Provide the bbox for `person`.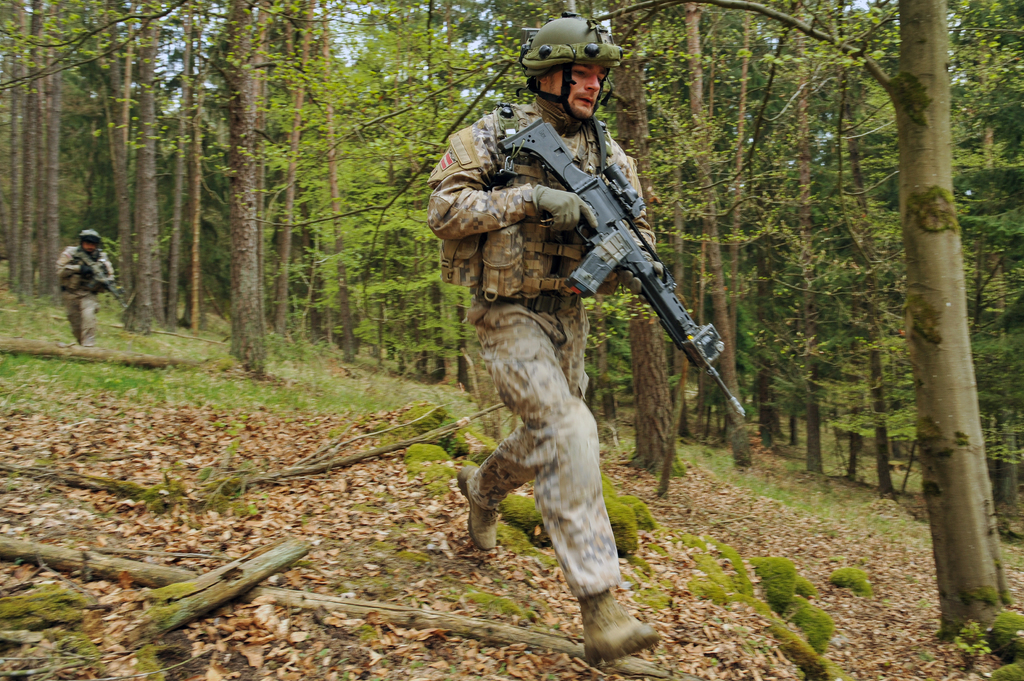
440 54 742 671.
